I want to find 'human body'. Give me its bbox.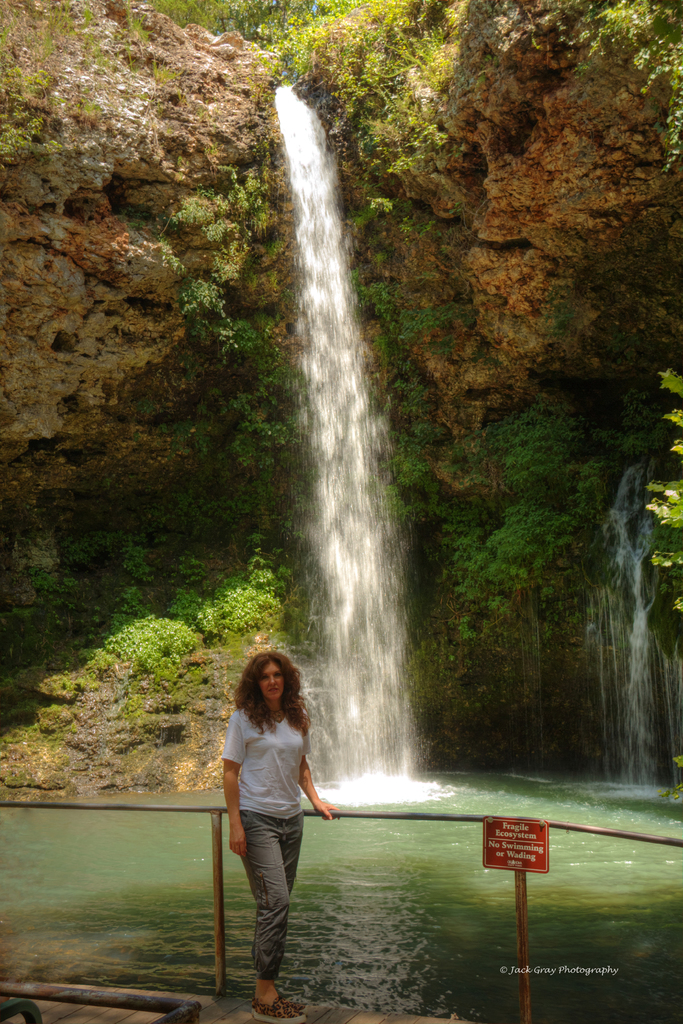
locate(219, 701, 342, 1020).
